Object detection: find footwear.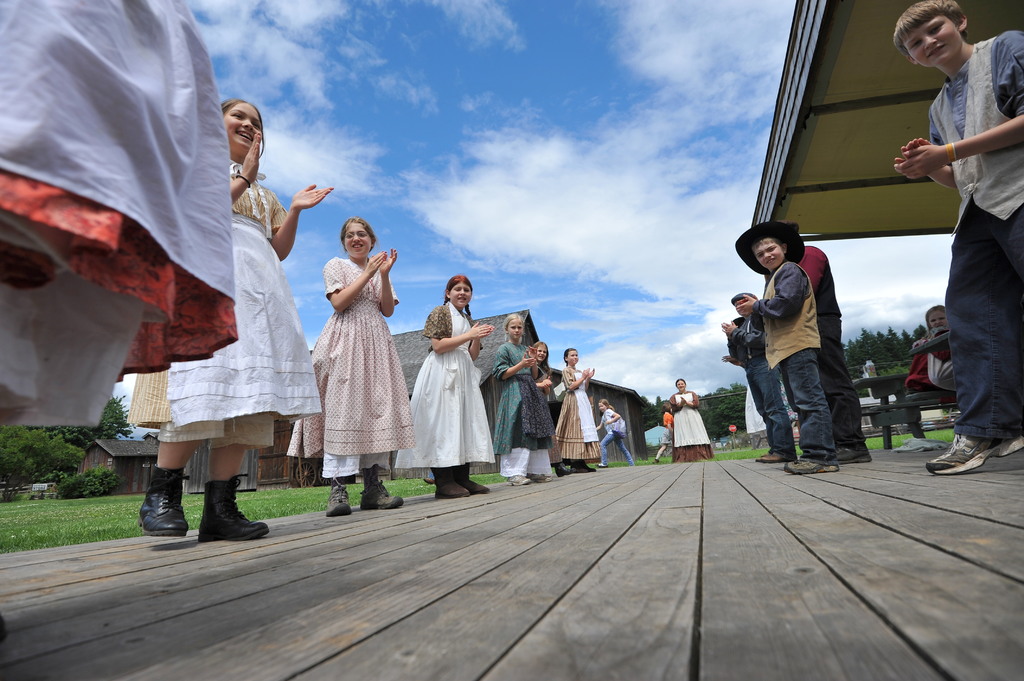
[527, 474, 550, 479].
